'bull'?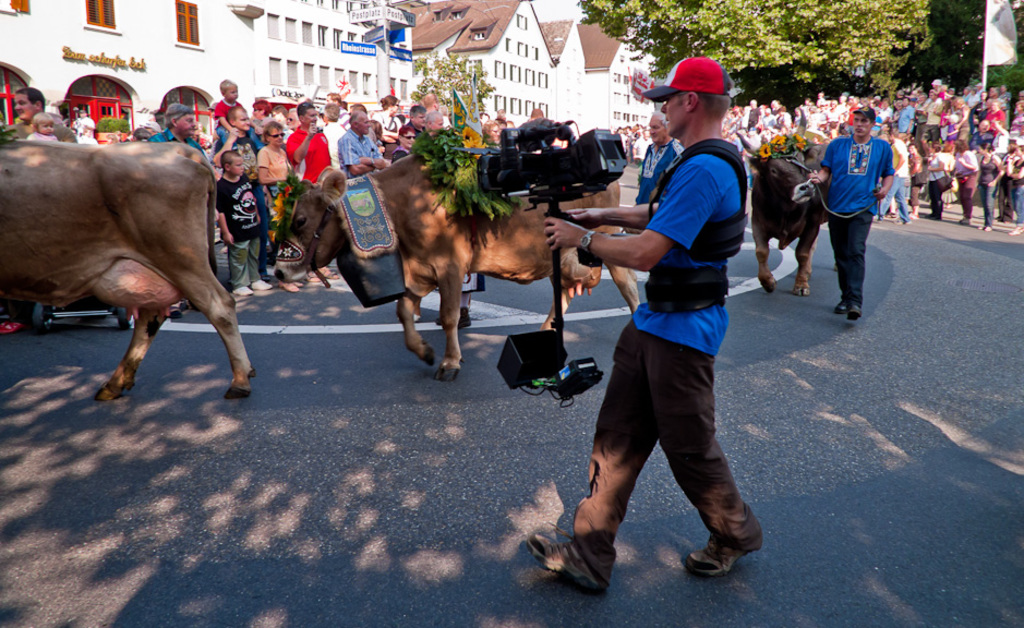
732/108/839/290
